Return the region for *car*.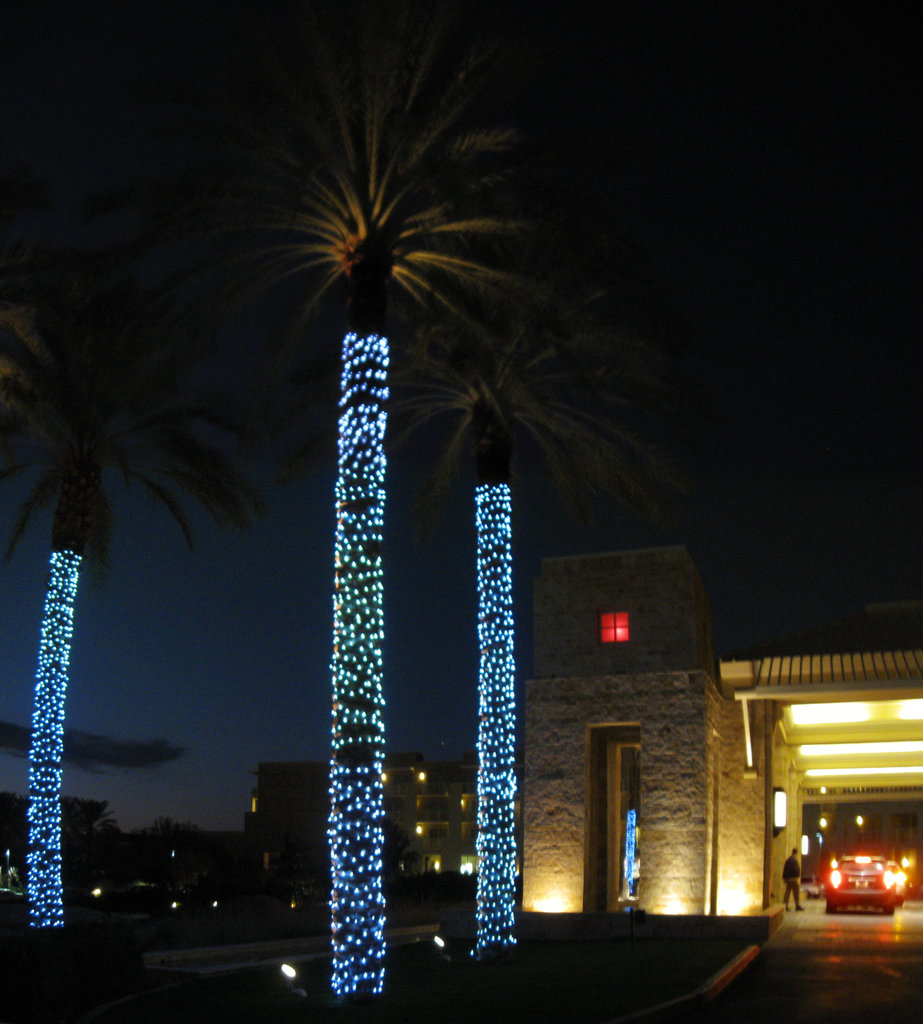
<region>821, 852, 891, 913</region>.
